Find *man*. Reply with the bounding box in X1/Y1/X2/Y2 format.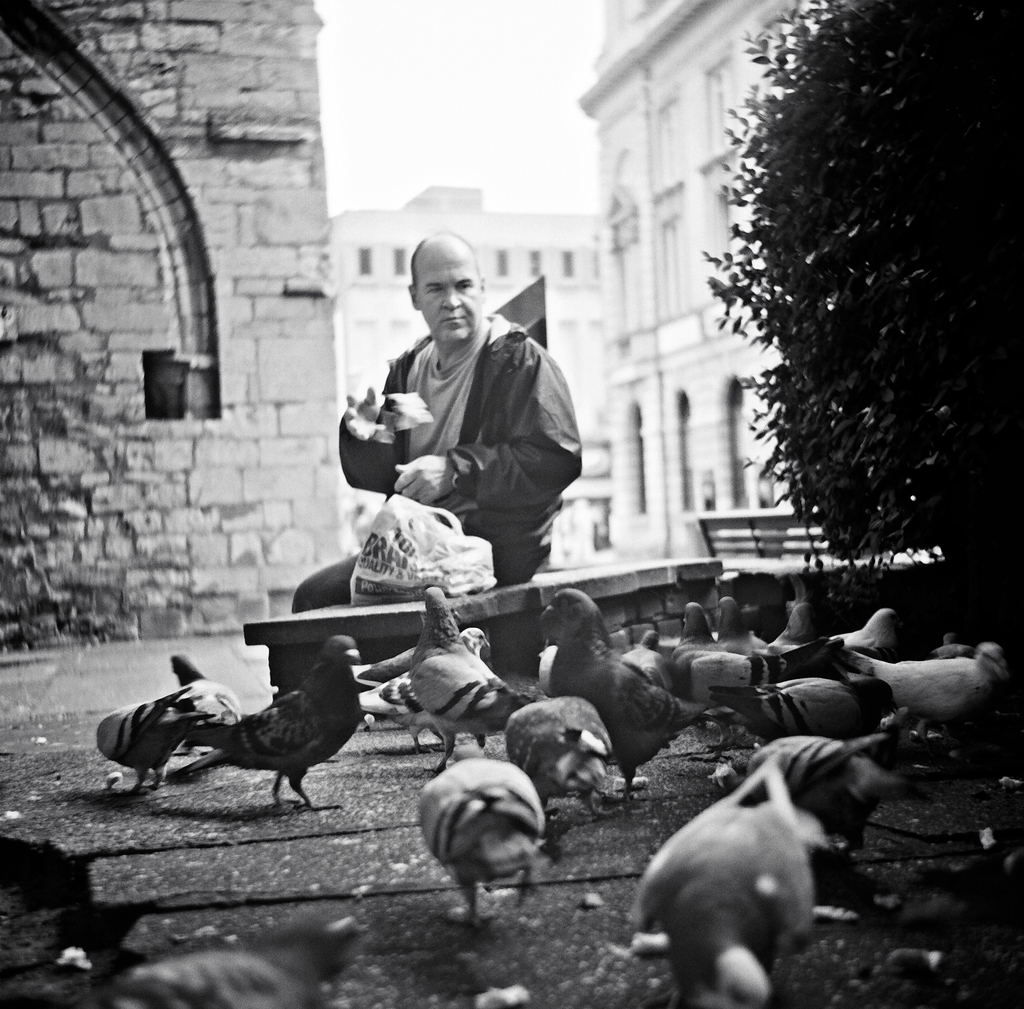
309/250/607/692.
